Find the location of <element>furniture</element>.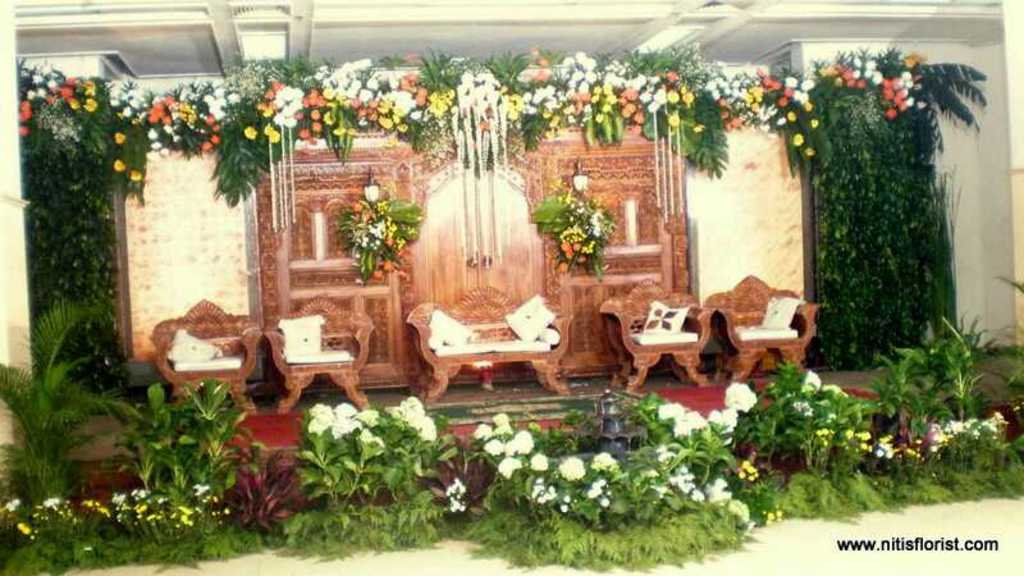
Location: bbox(260, 297, 372, 410).
